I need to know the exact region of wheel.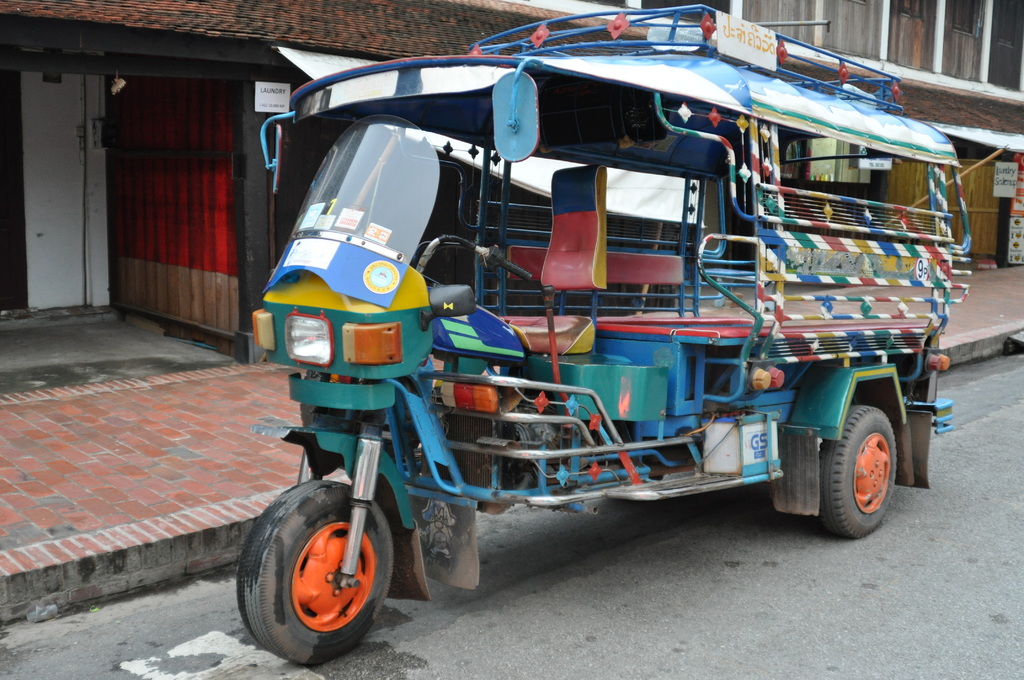
Region: (246, 487, 399, 657).
